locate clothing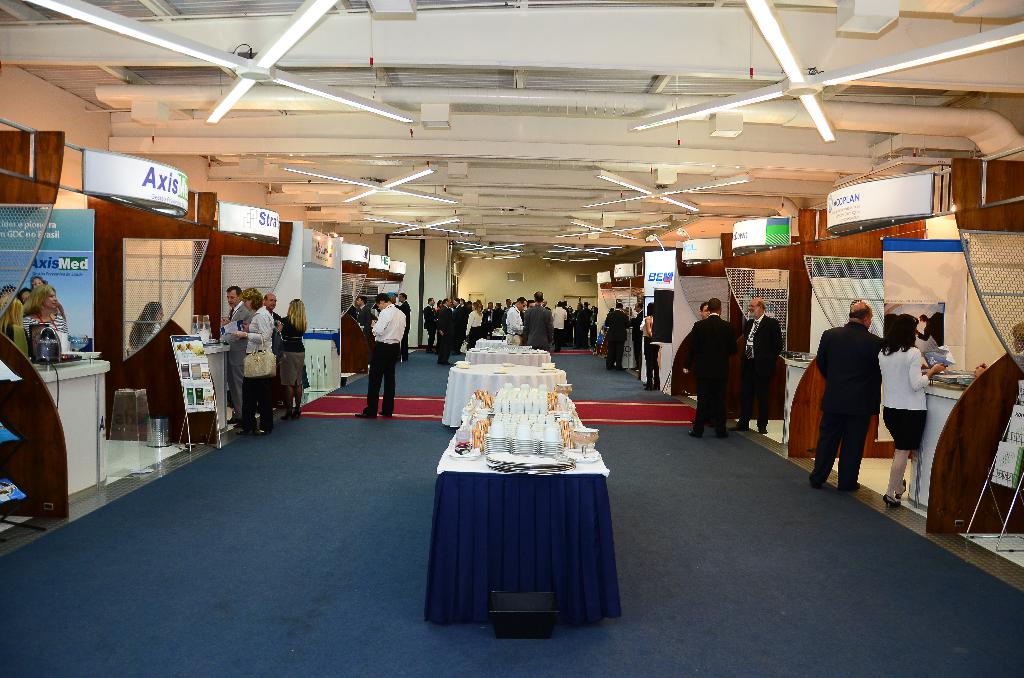
{"x1": 740, "y1": 311, "x2": 783, "y2": 422}
